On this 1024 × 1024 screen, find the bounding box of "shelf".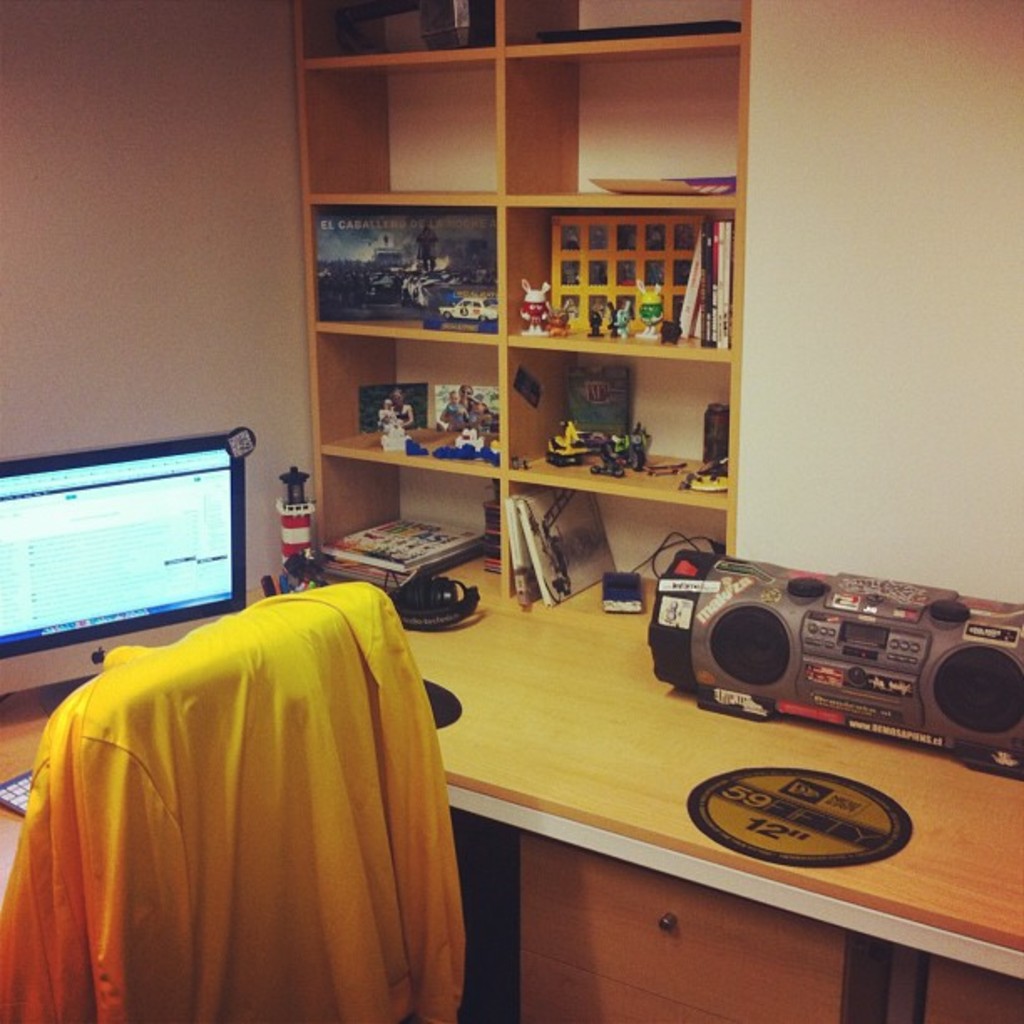
Bounding box: pyautogui.locateOnScreen(311, 440, 504, 591).
